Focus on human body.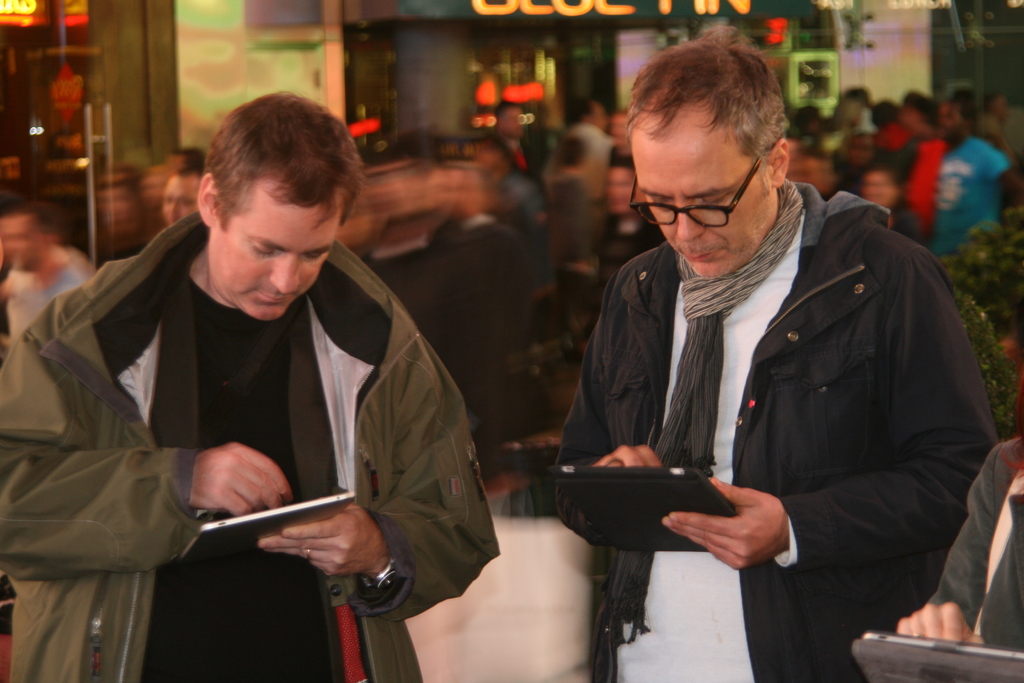
Focused at {"x1": 97, "y1": 94, "x2": 499, "y2": 679}.
